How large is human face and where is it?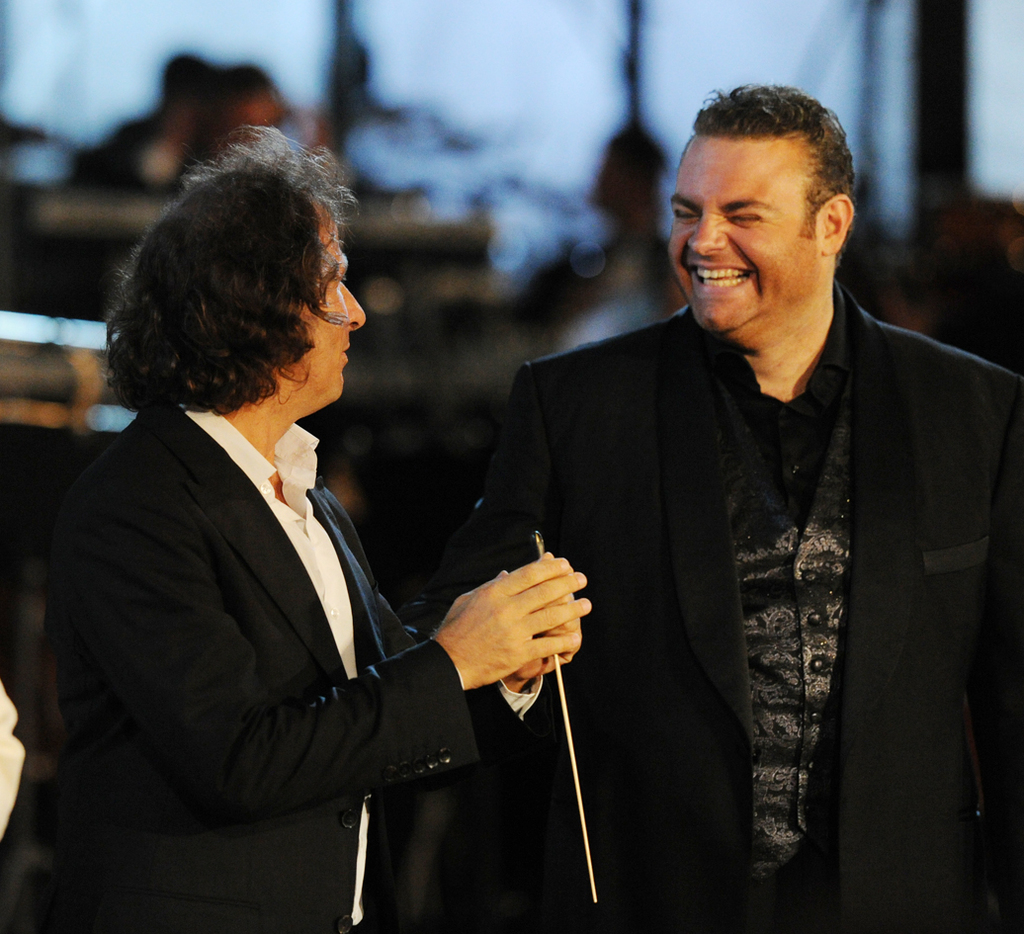
Bounding box: {"left": 298, "top": 226, "right": 371, "bottom": 408}.
